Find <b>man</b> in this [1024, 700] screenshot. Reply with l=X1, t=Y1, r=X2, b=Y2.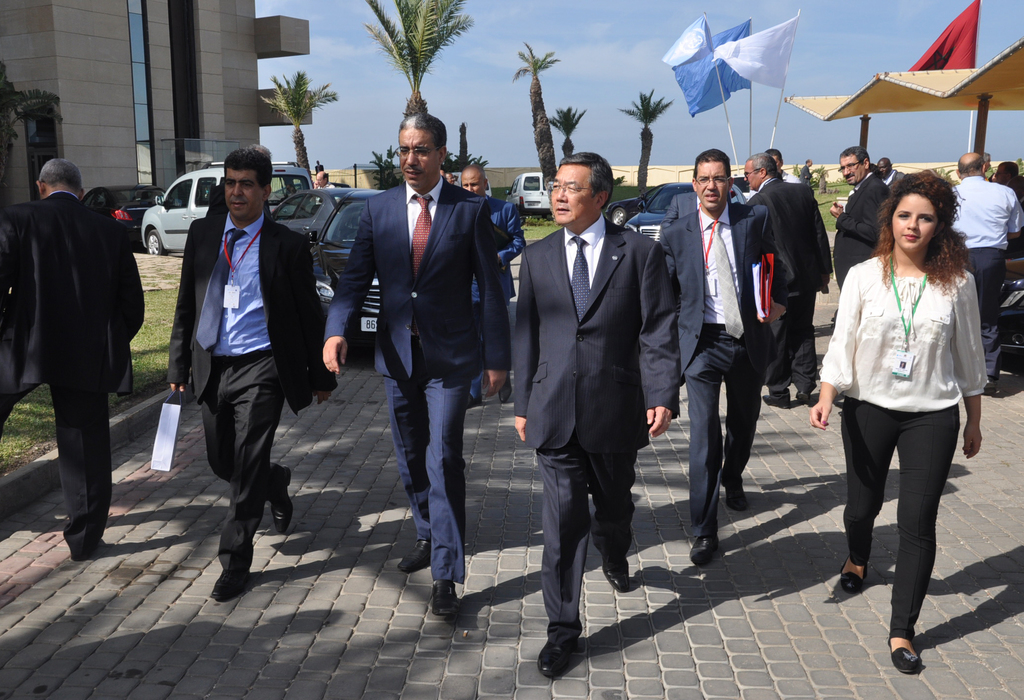
l=509, t=154, r=680, b=681.
